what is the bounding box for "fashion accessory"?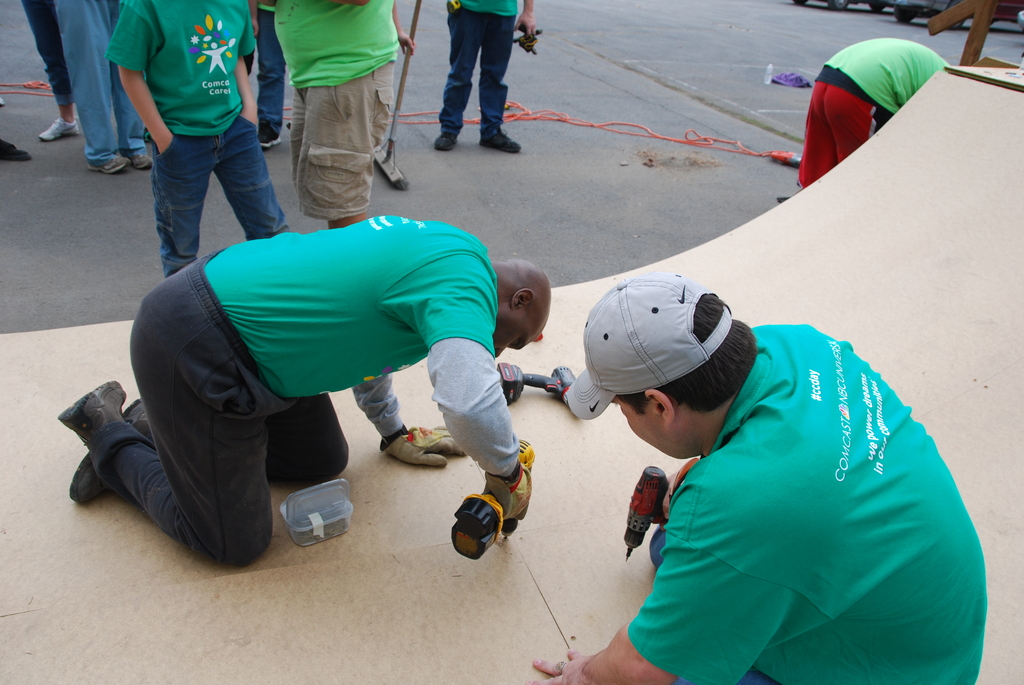
(x1=481, y1=467, x2=531, y2=523).
